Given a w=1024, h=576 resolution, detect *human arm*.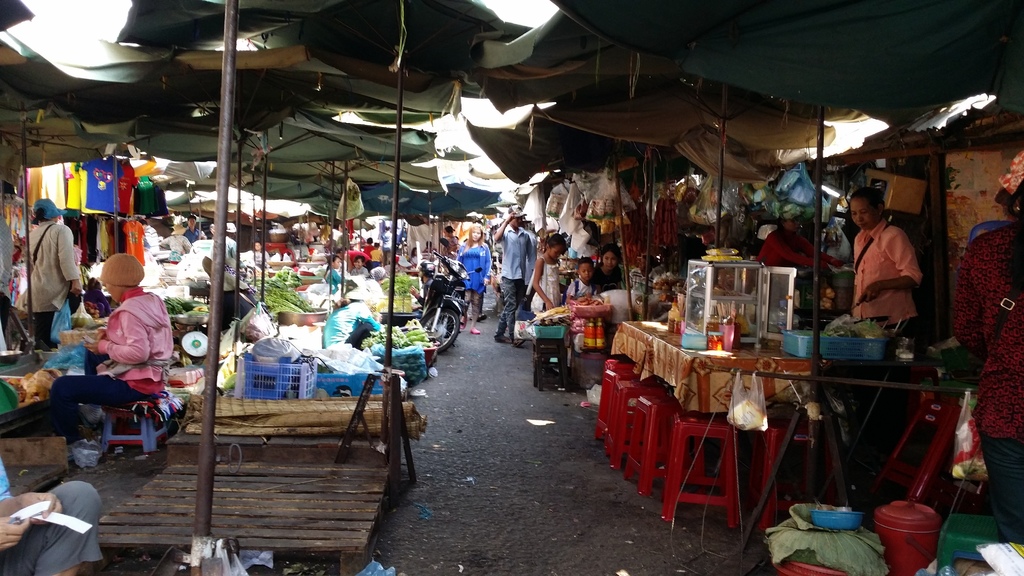
0:513:31:547.
